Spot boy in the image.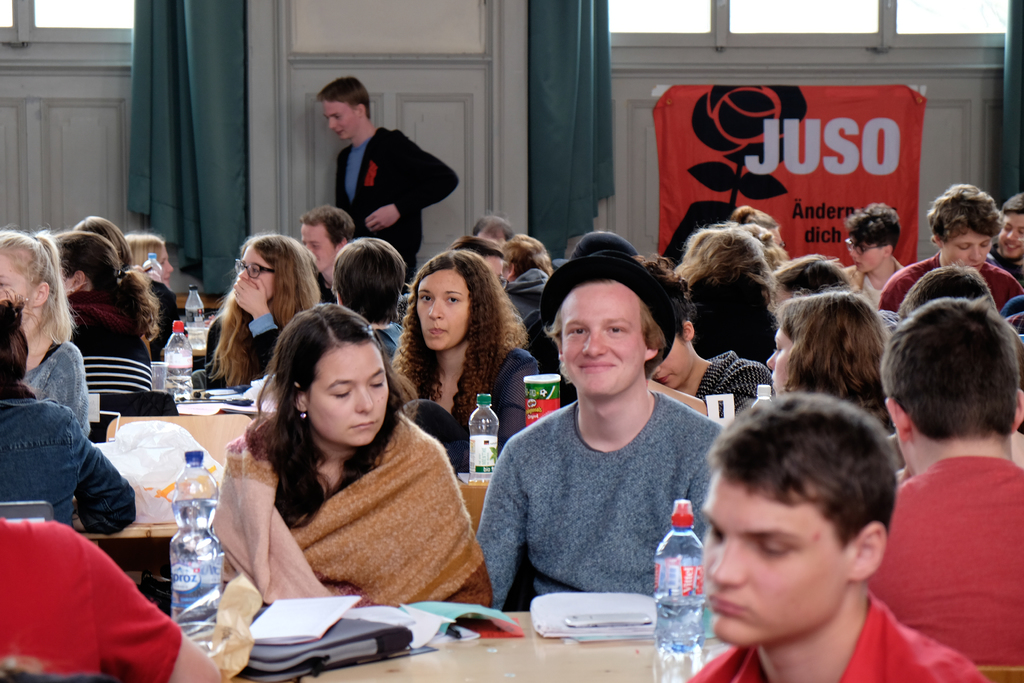
boy found at (872,185,1023,309).
